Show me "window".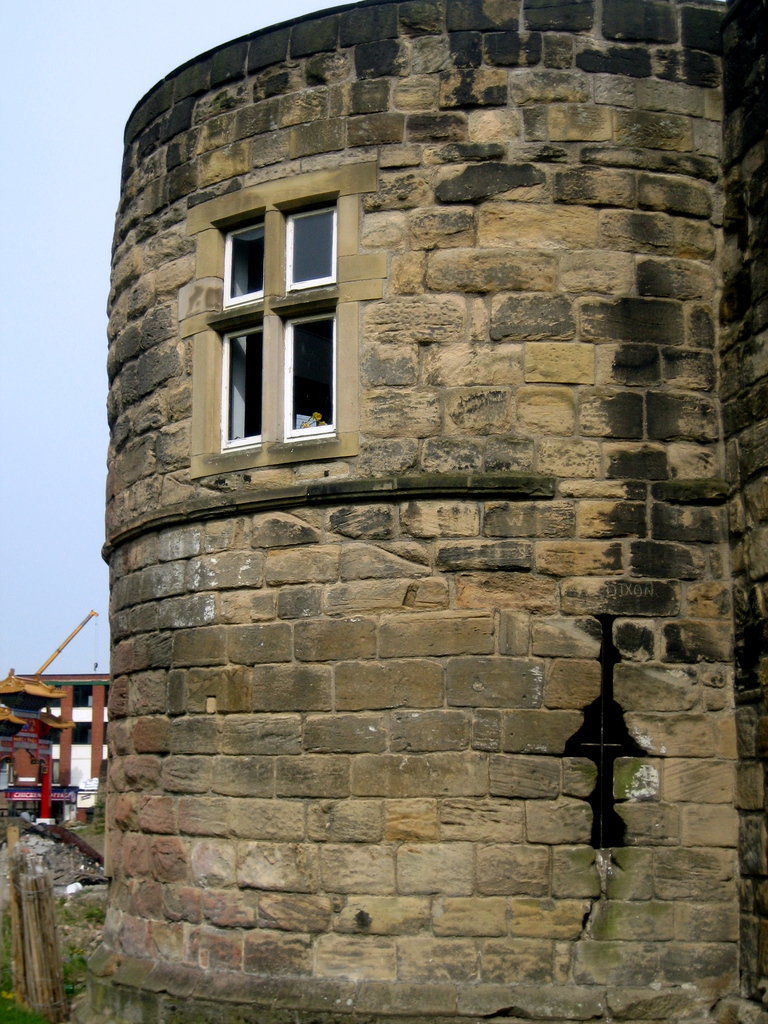
"window" is here: BBox(188, 162, 355, 458).
